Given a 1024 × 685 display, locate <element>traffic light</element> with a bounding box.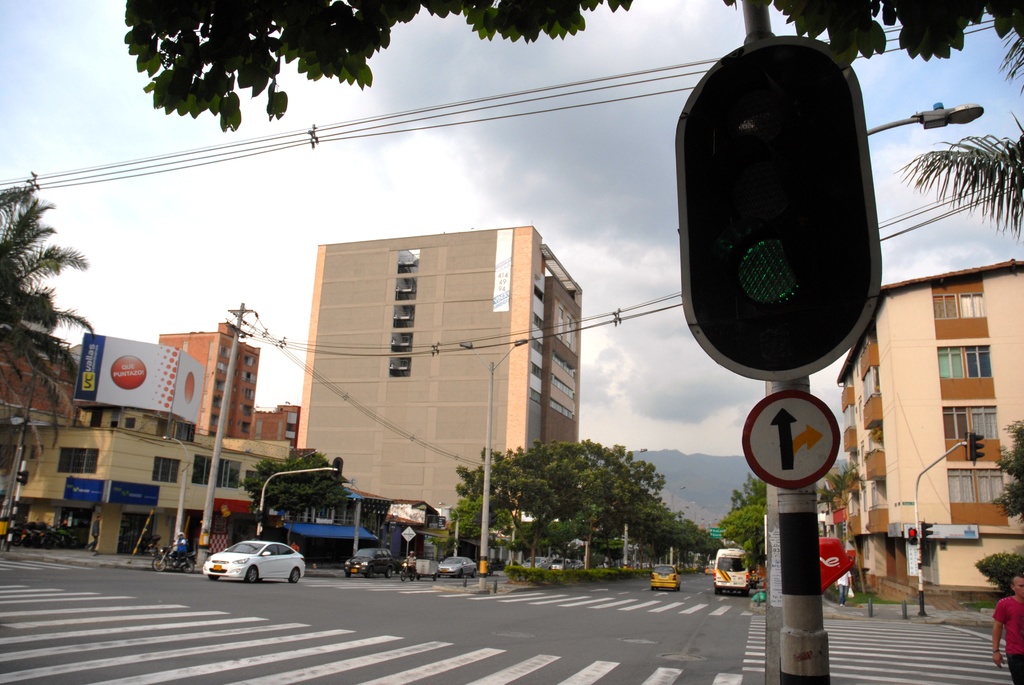
Located: <bbox>675, 33, 886, 386</bbox>.
